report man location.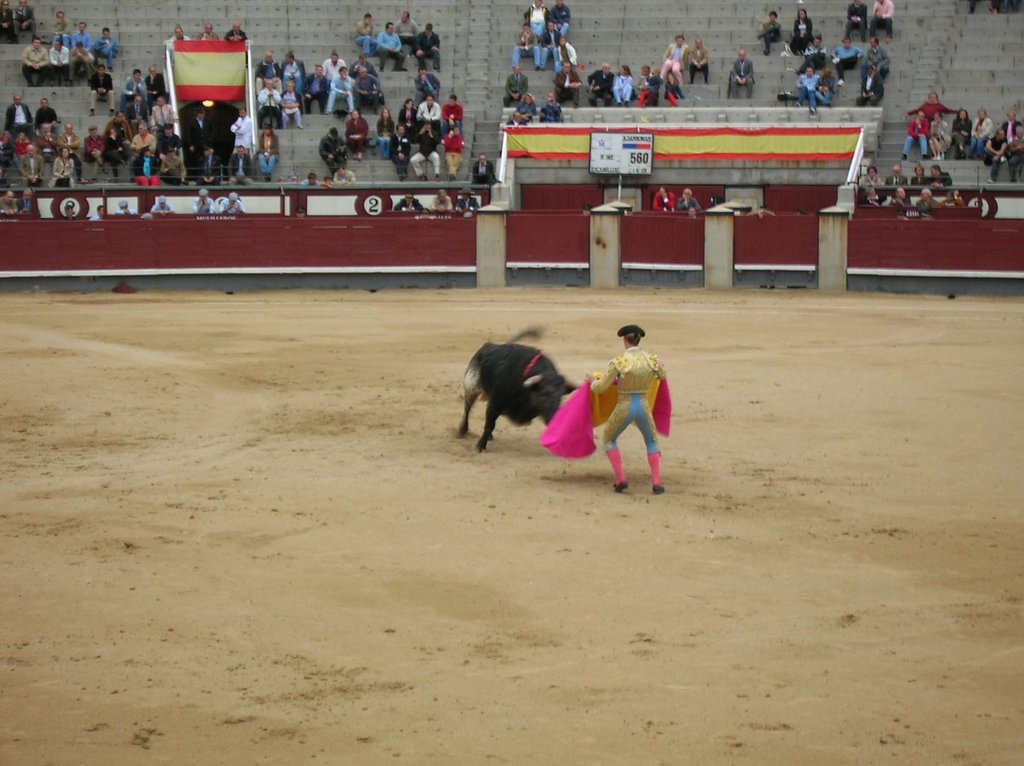
Report: x1=45, y1=7, x2=70, y2=45.
